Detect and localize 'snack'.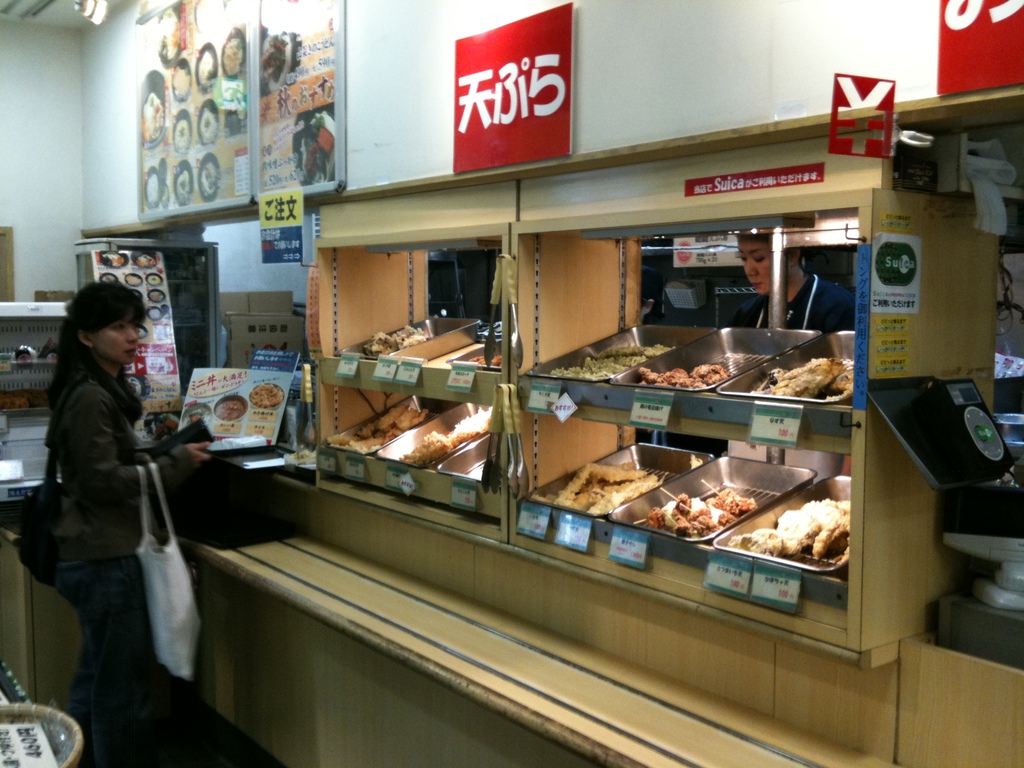
Localized at box=[141, 98, 170, 139].
